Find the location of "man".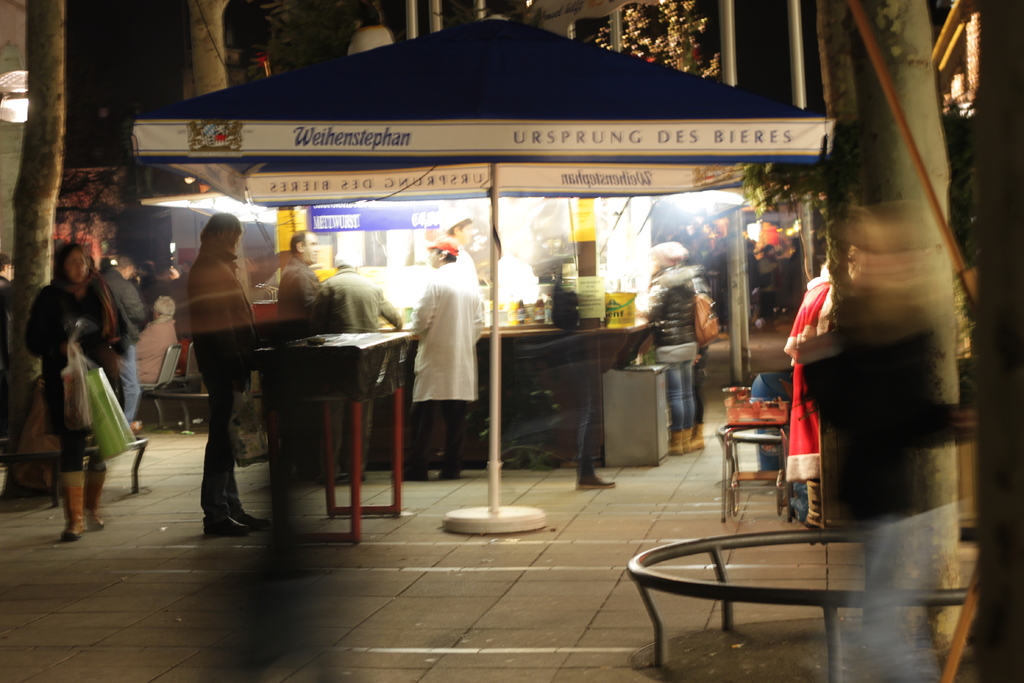
Location: bbox(67, 219, 101, 262).
